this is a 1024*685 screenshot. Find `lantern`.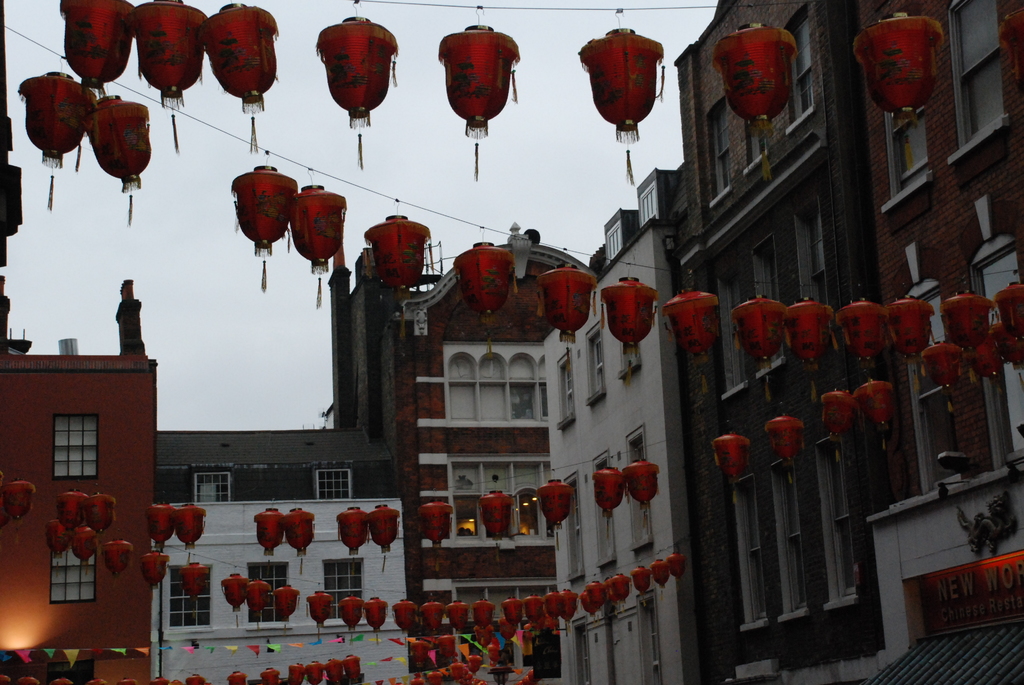
Bounding box: box=[445, 601, 469, 628].
